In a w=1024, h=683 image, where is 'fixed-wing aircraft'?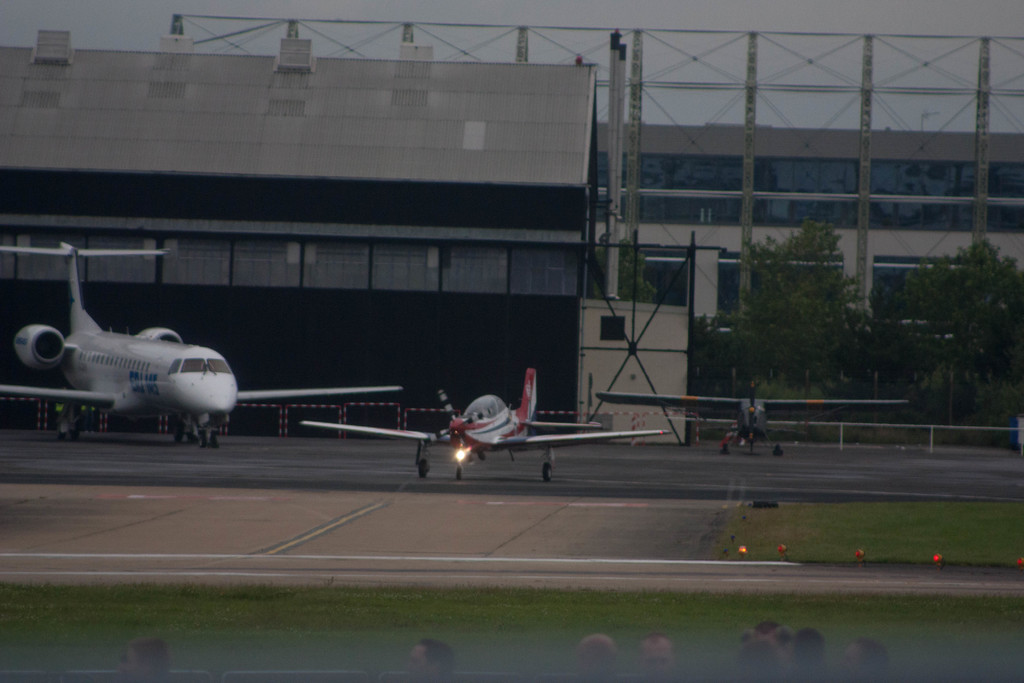
(x1=599, y1=378, x2=910, y2=457).
